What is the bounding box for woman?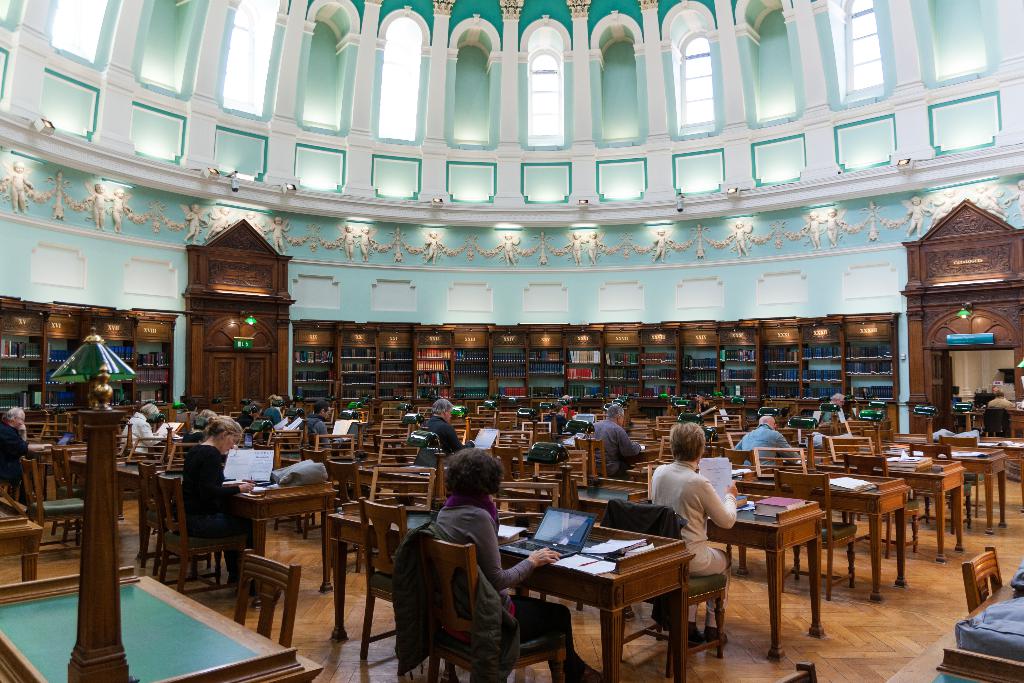
l=177, t=416, r=257, b=589.
